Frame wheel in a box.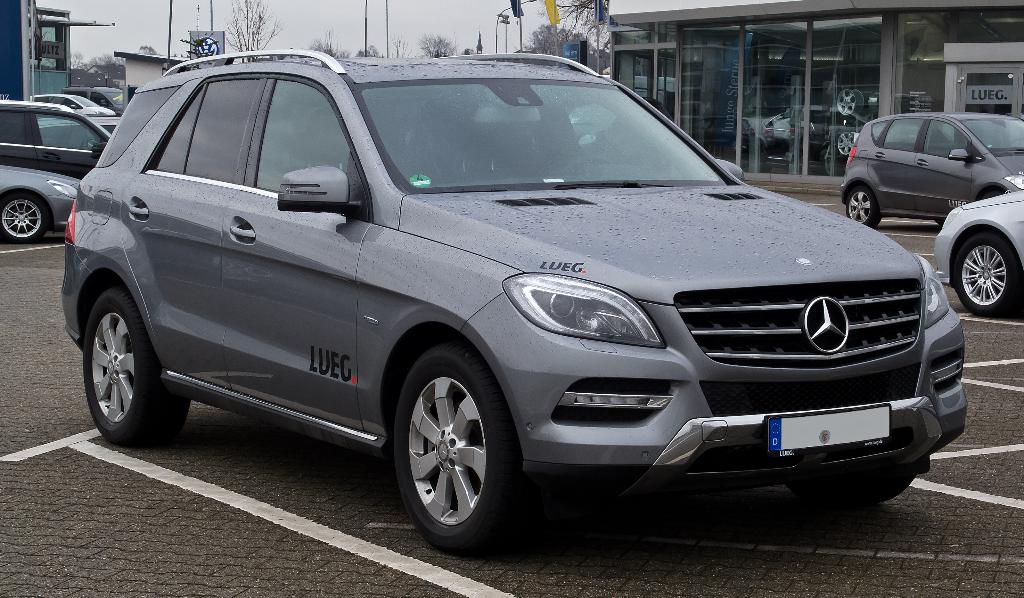
select_region(79, 288, 194, 449).
